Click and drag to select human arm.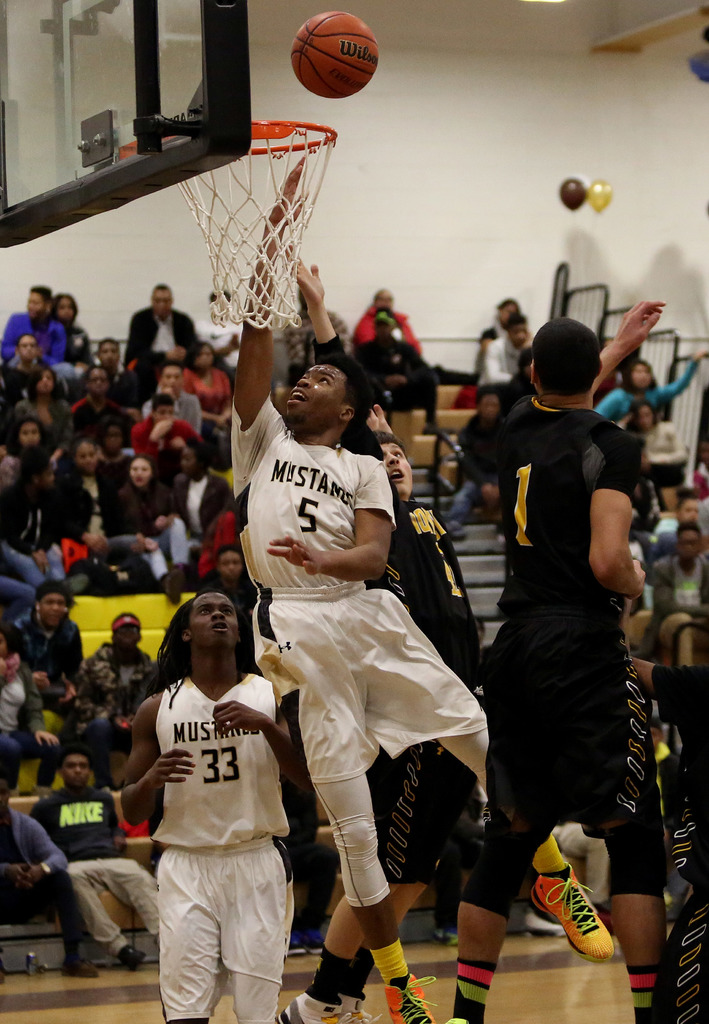
Selection: x1=151, y1=481, x2=179, y2=528.
